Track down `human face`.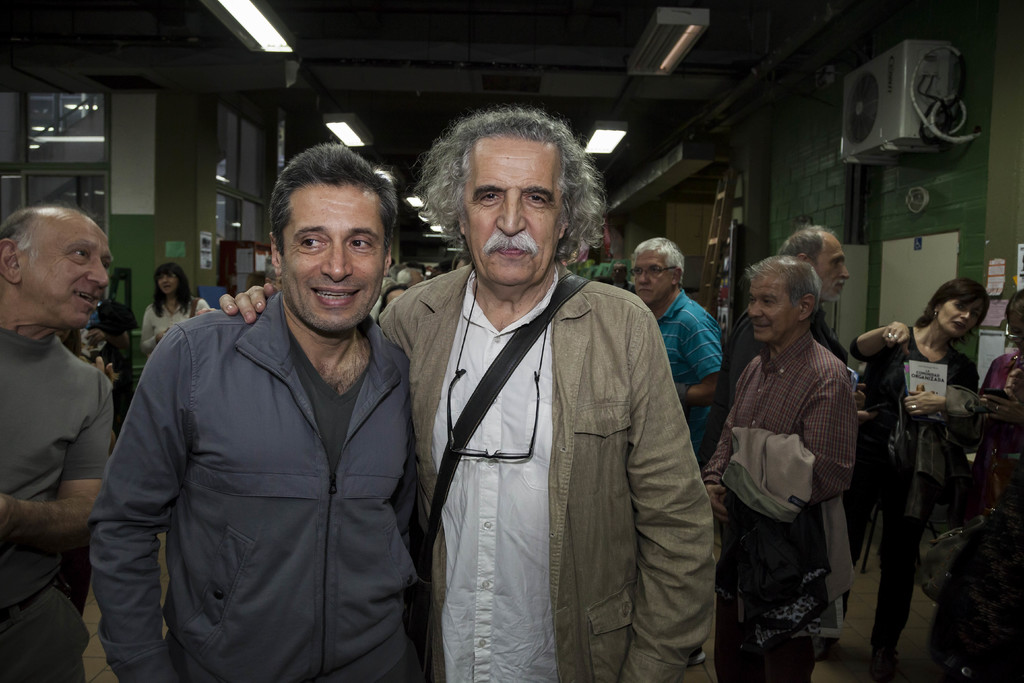
Tracked to locate(935, 298, 982, 338).
